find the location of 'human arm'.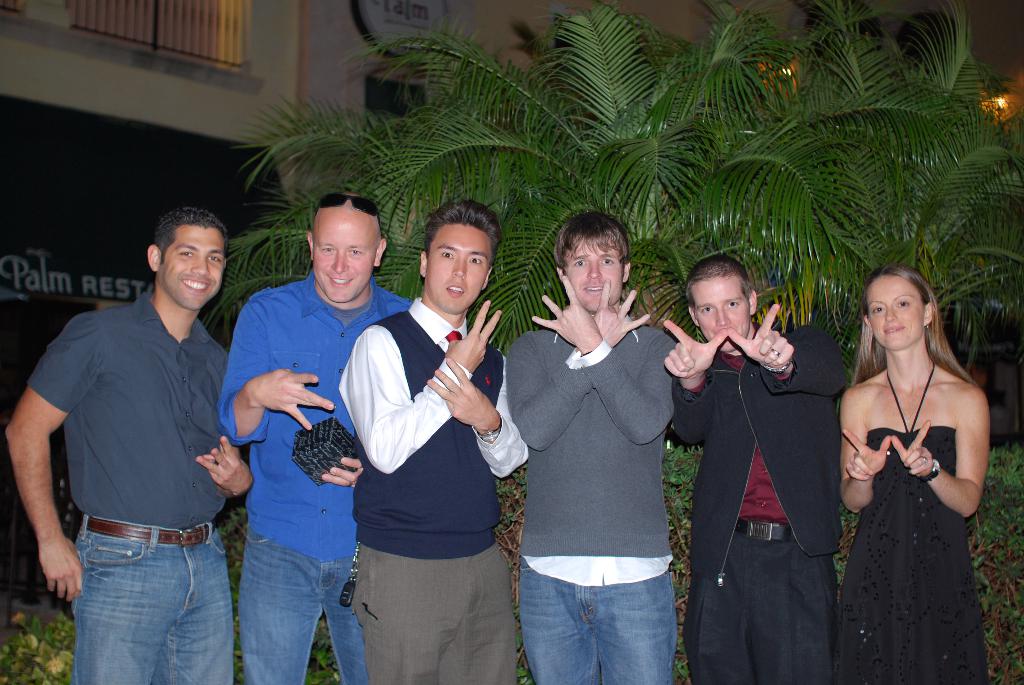
Location: box=[343, 292, 502, 480].
